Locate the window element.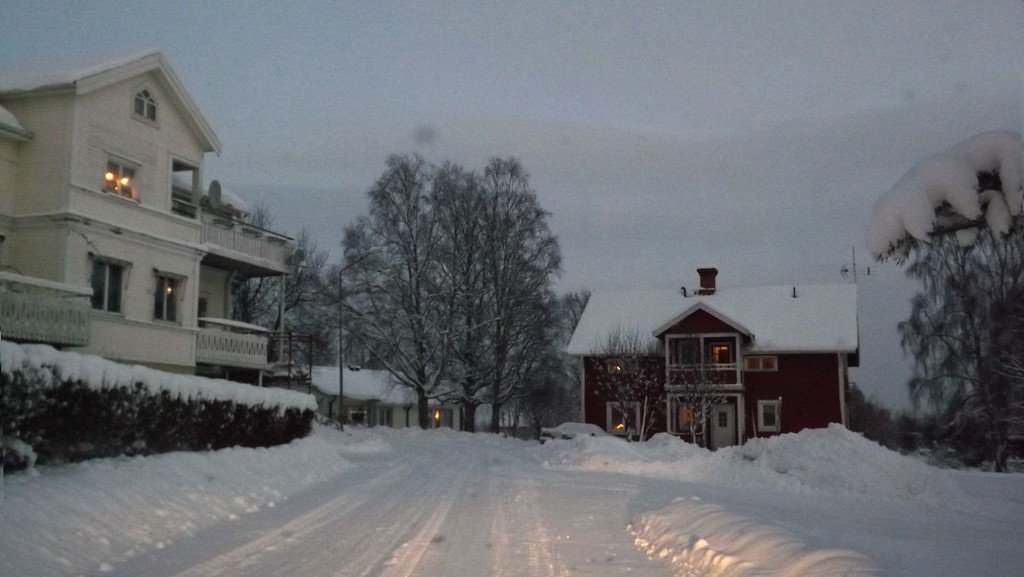
Element bbox: (x1=760, y1=393, x2=781, y2=434).
